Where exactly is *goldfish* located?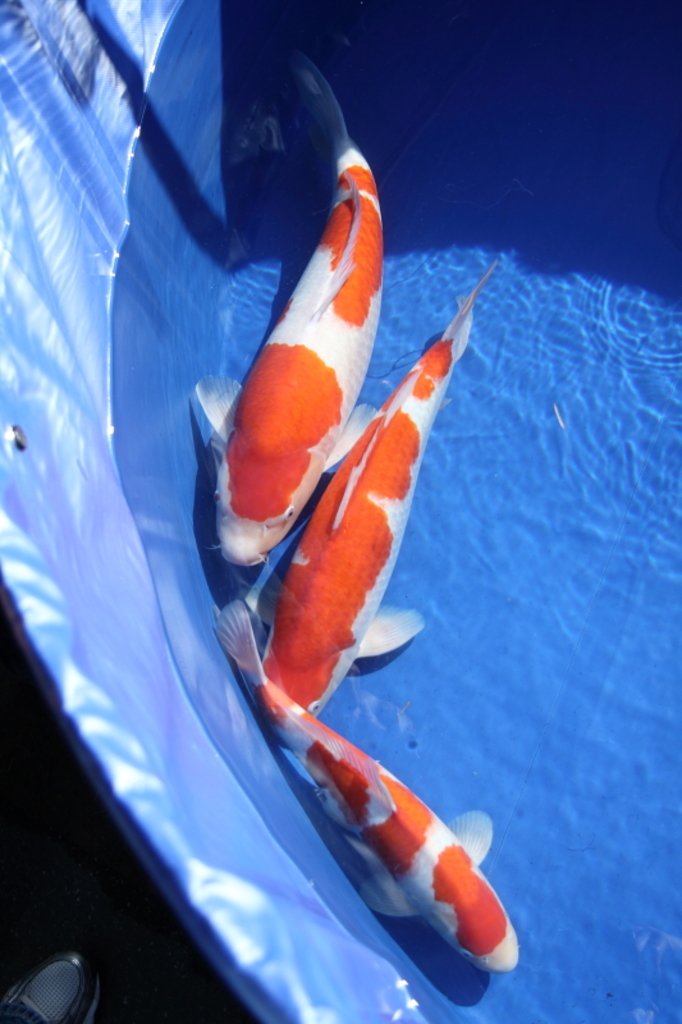
Its bounding box is l=238, t=585, r=490, b=968.
